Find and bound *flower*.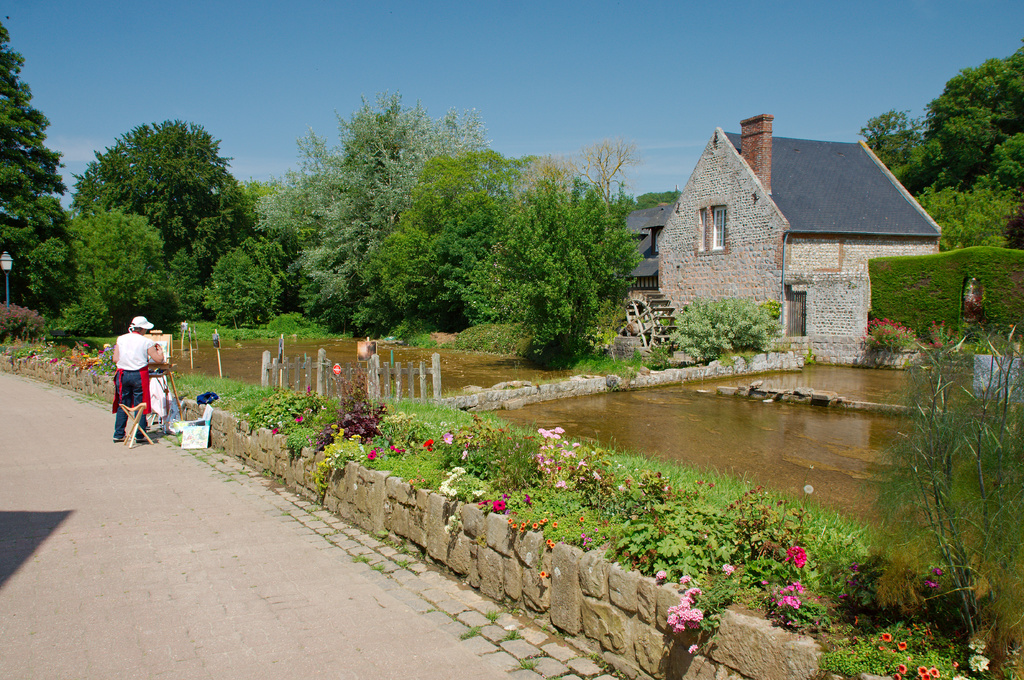
Bound: [x1=305, y1=380, x2=316, y2=399].
